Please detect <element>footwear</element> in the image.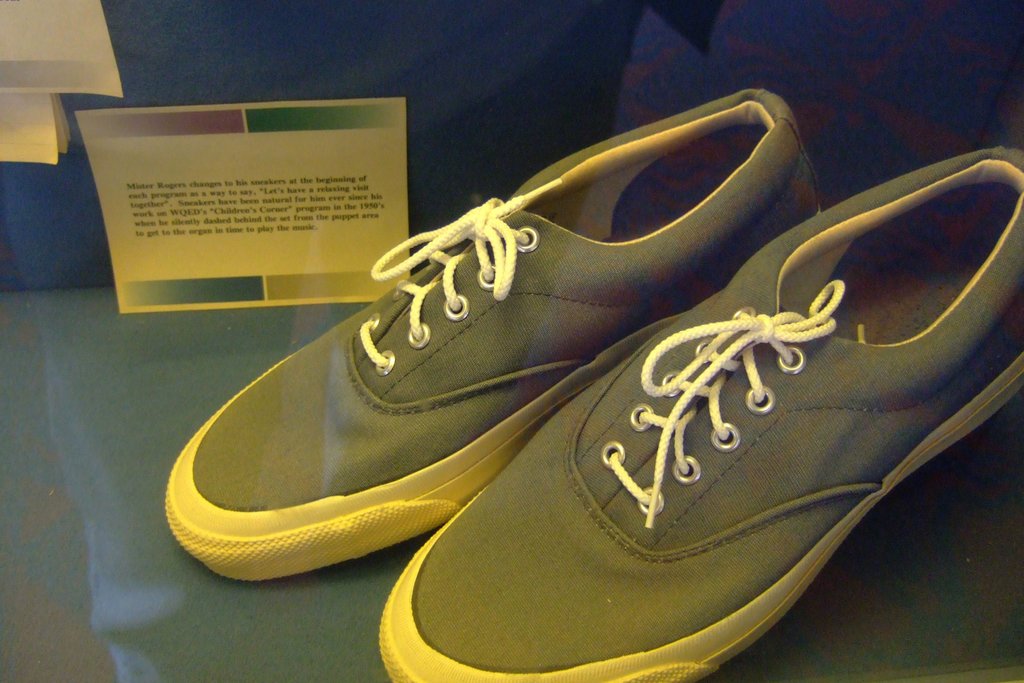
crop(378, 145, 1023, 682).
